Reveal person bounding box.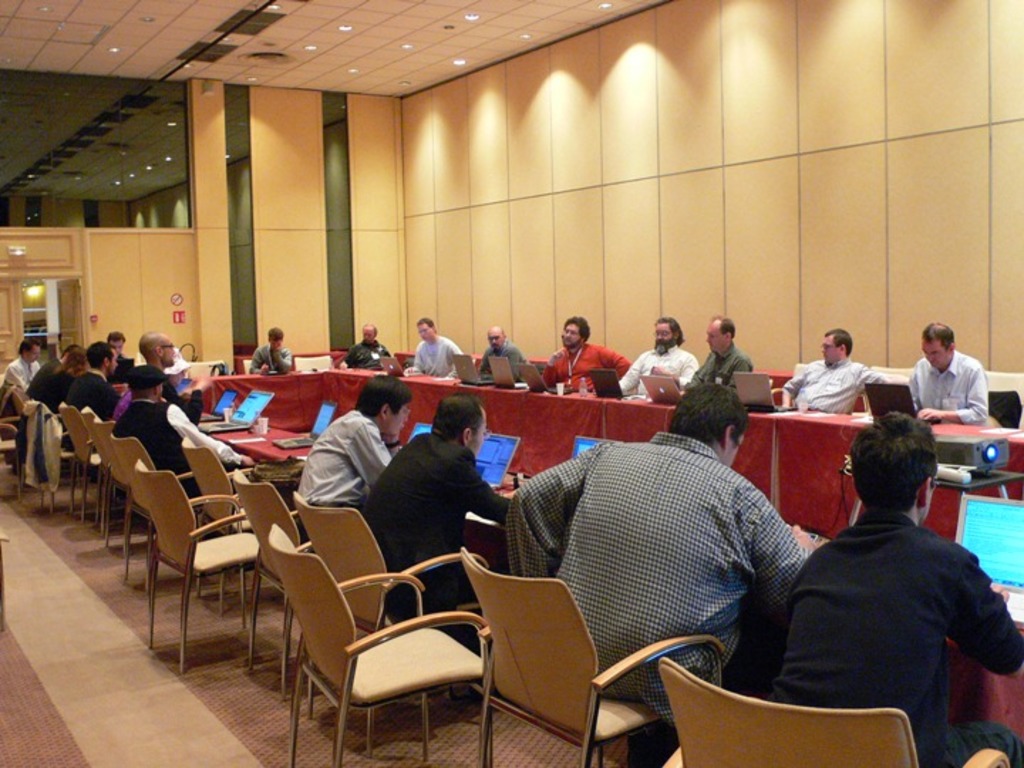
Revealed: 43,351,85,414.
